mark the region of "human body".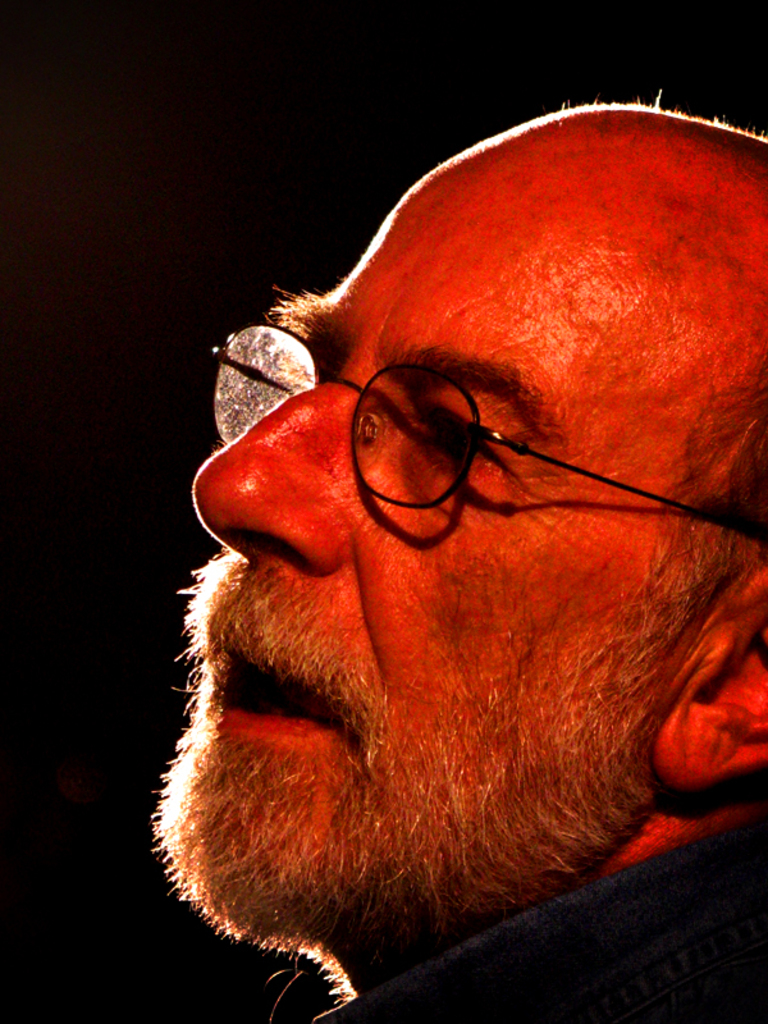
Region: 154,93,765,1002.
